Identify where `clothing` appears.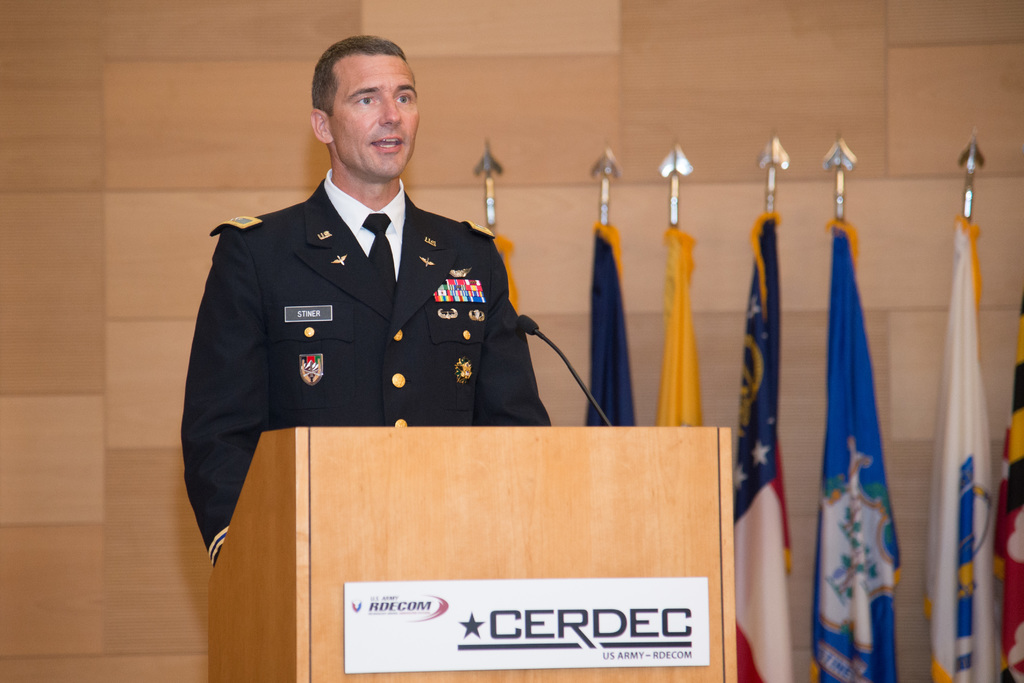
Appears at 177/156/568/547.
